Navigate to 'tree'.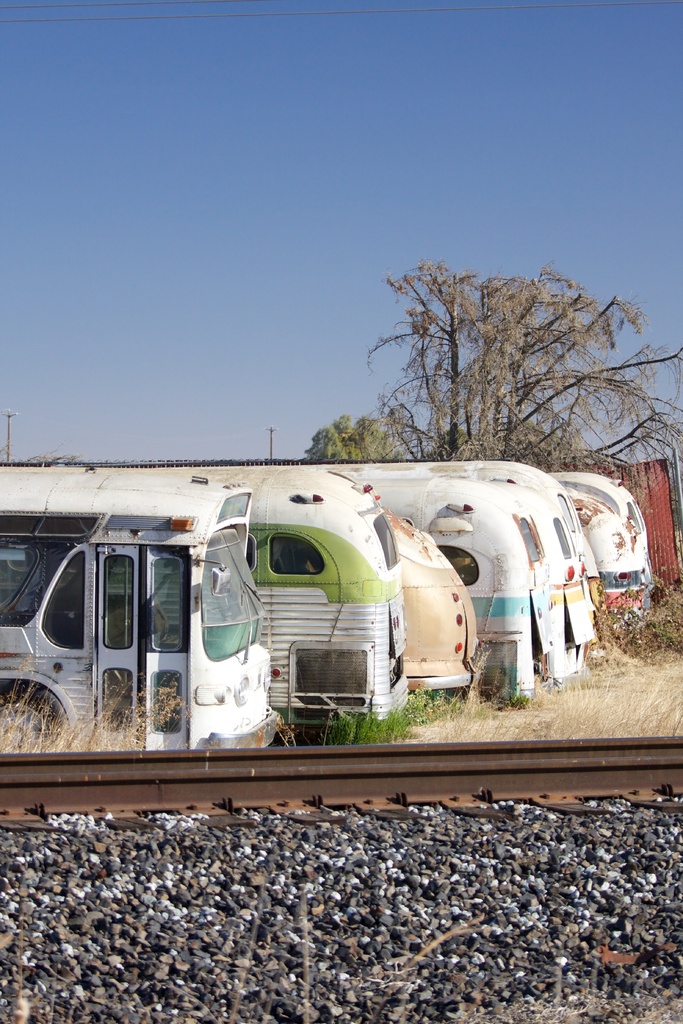
Navigation target: bbox(337, 254, 645, 458).
